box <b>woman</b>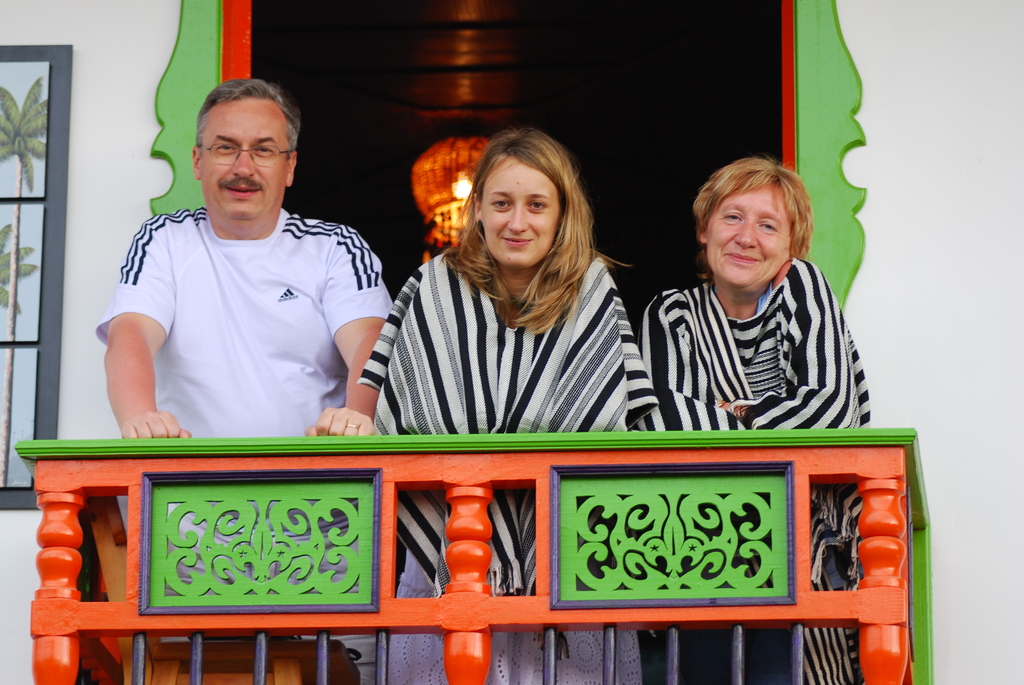
[634,160,872,684]
